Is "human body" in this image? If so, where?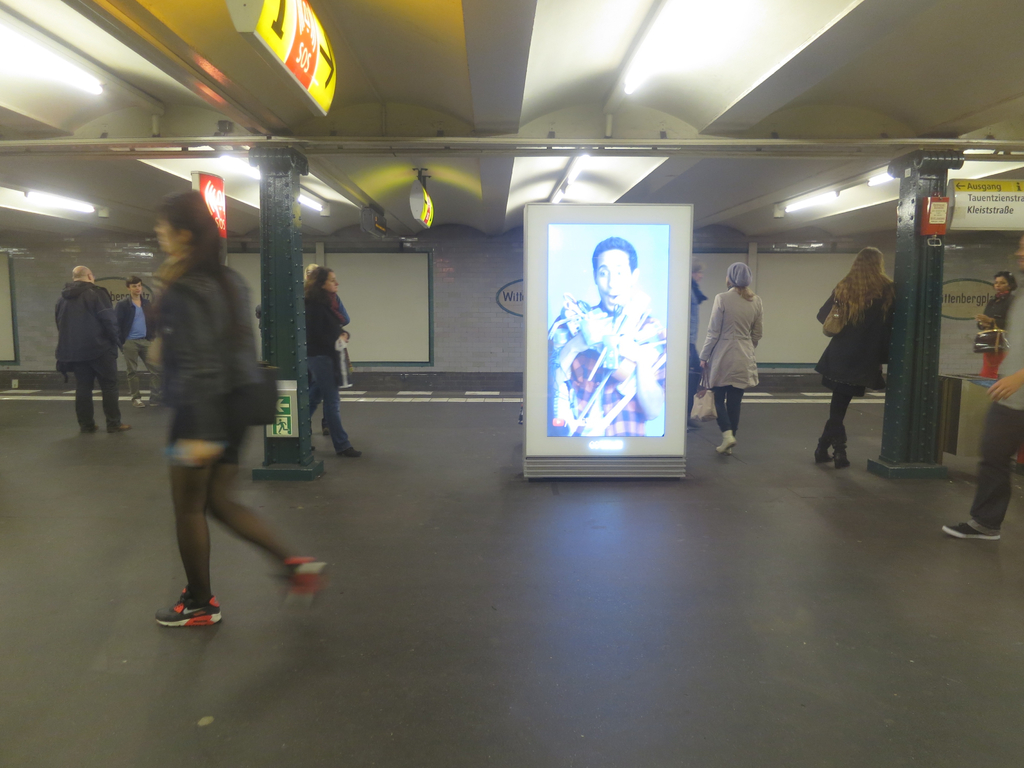
Yes, at BBox(157, 180, 330, 628).
